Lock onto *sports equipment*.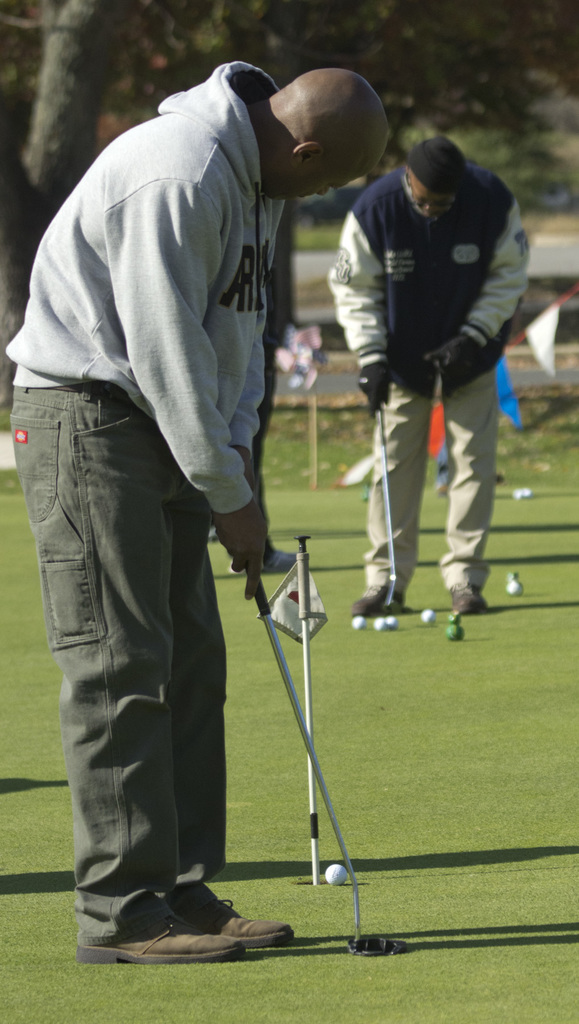
Locked: region(374, 619, 383, 630).
